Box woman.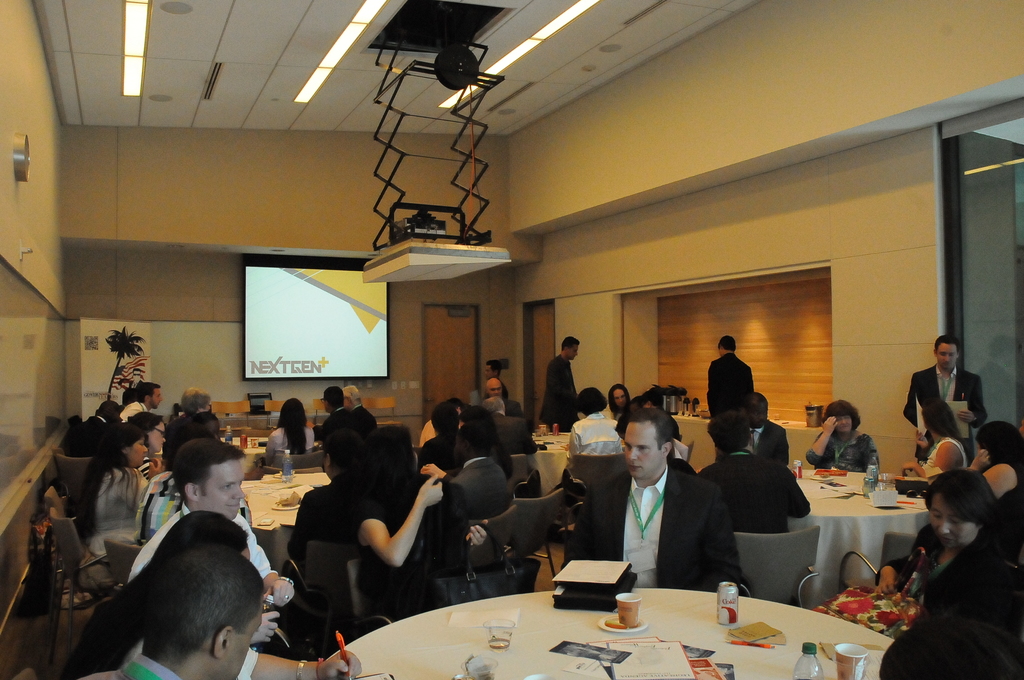
70, 421, 152, 565.
